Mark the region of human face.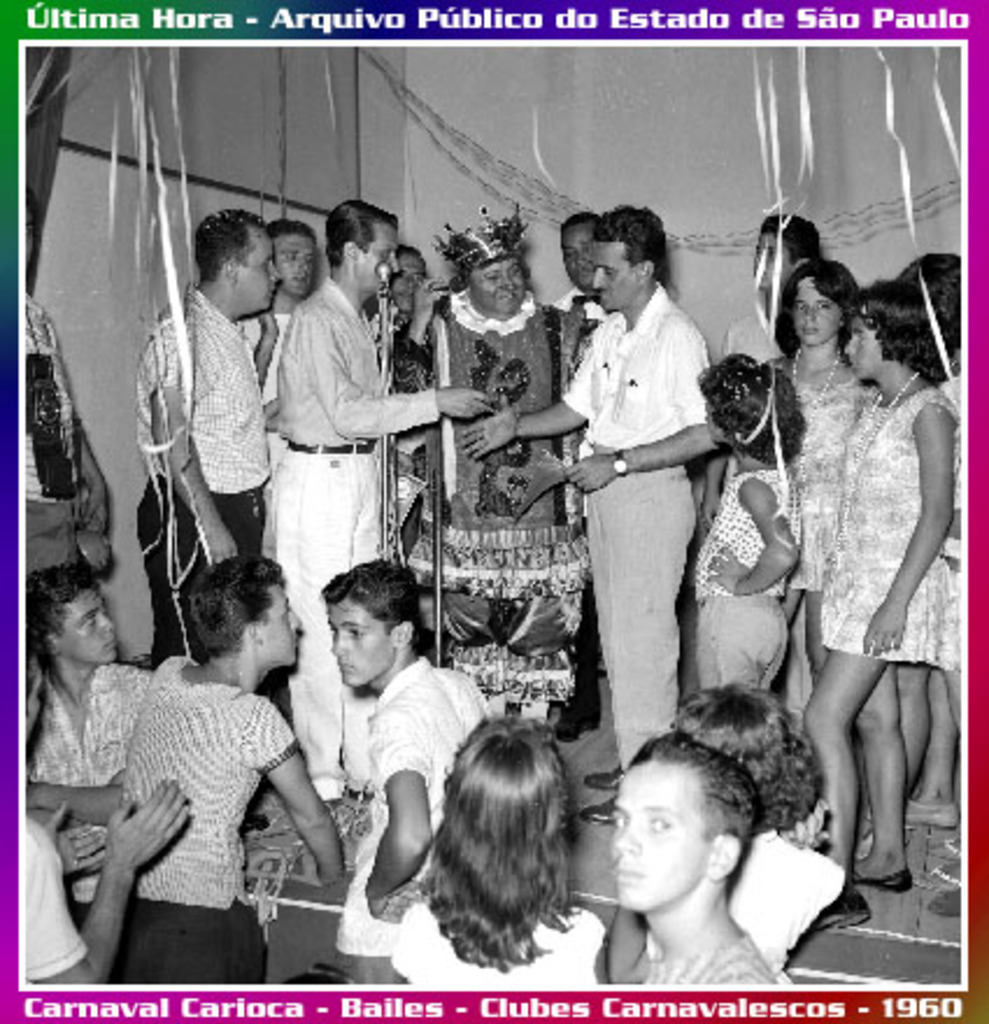
Region: bbox=[235, 233, 279, 312].
